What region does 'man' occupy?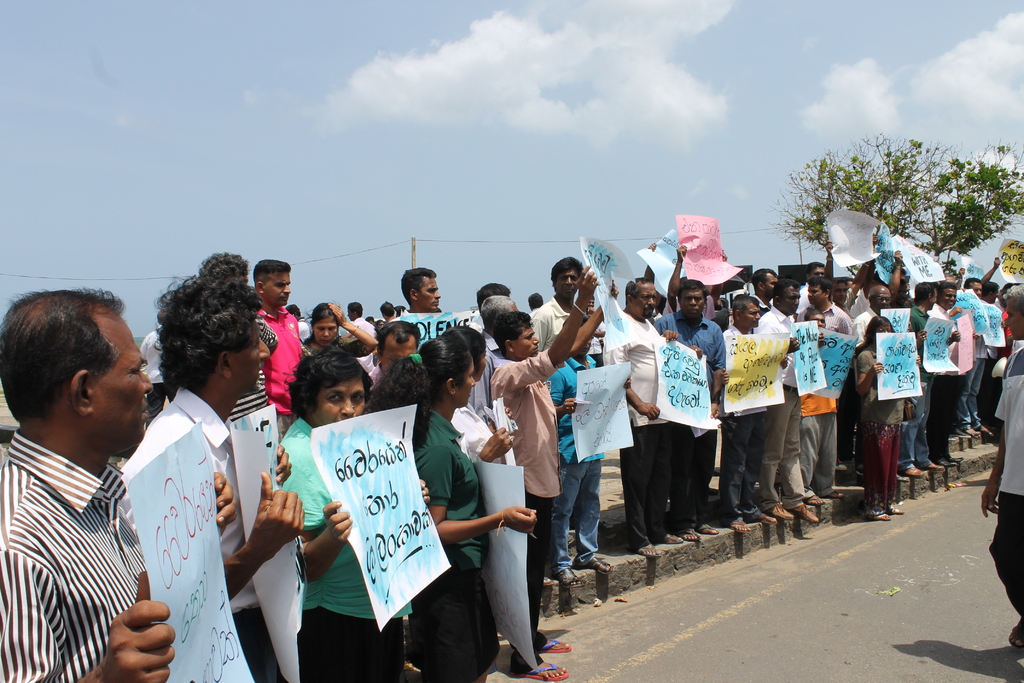
<box>801,279,856,336</box>.
